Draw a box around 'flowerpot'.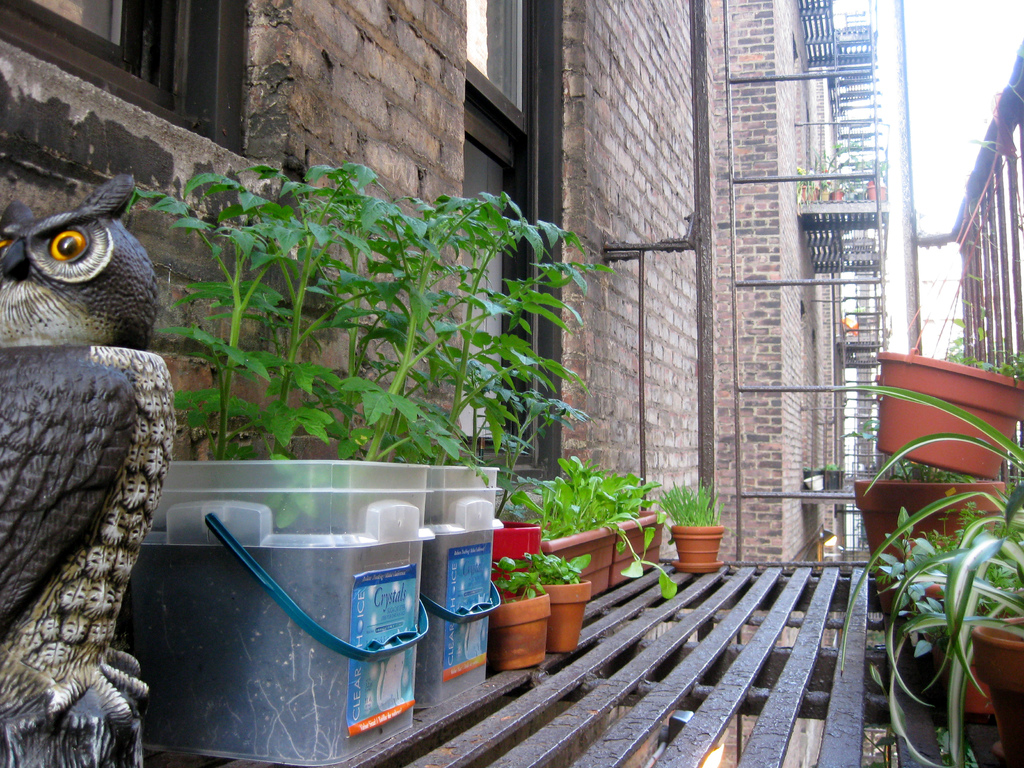
805,474,826,495.
